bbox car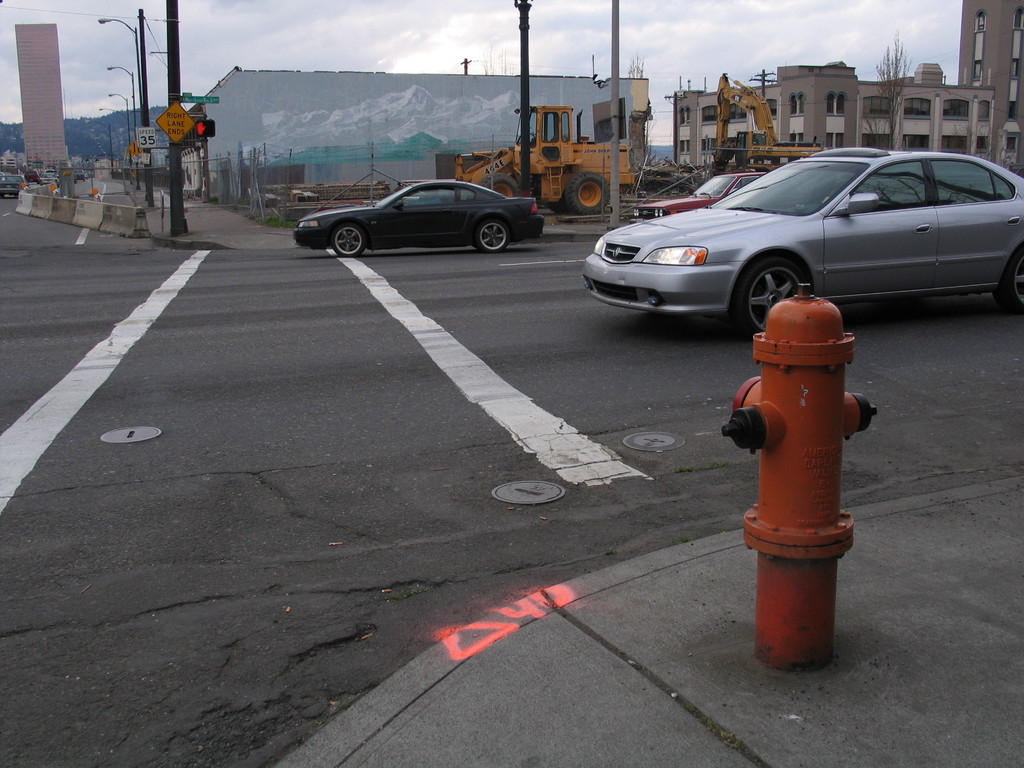
<box>294,183,540,252</box>
